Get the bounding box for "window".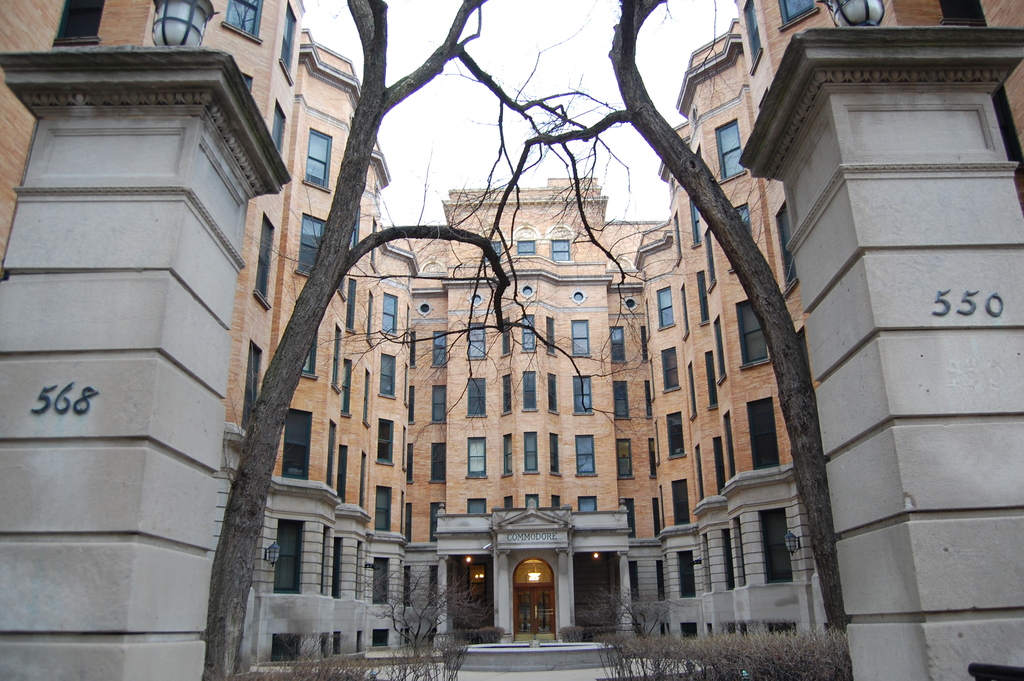
left=430, top=438, right=451, bottom=491.
